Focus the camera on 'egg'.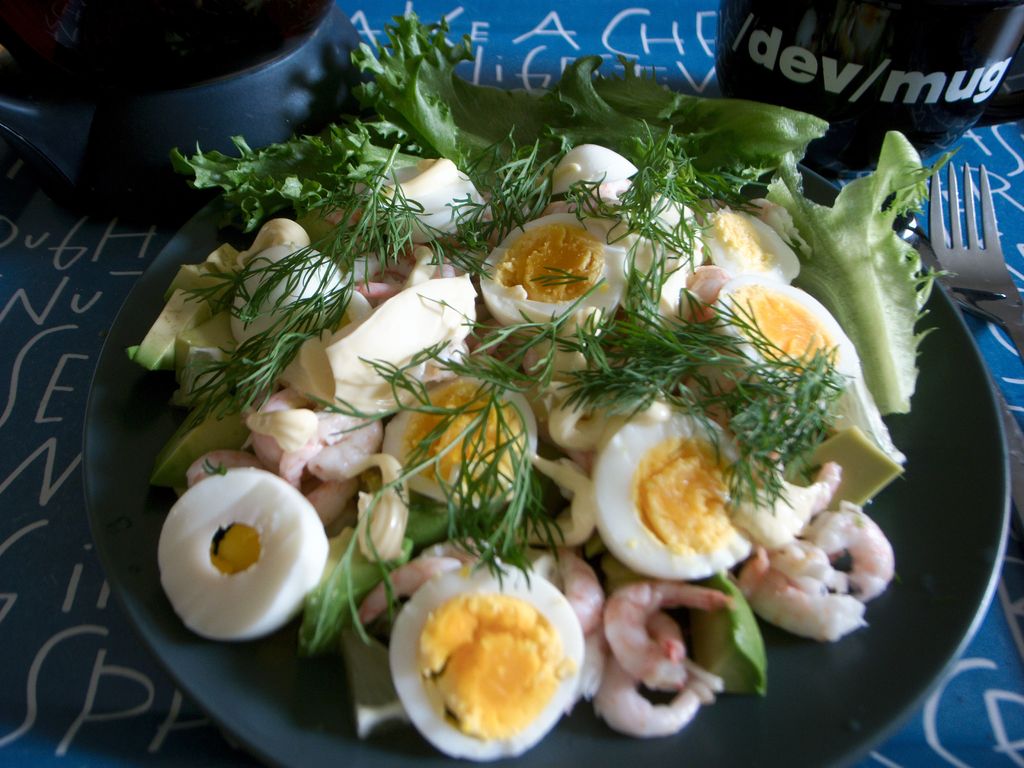
Focus region: {"left": 387, "top": 554, "right": 583, "bottom": 760}.
